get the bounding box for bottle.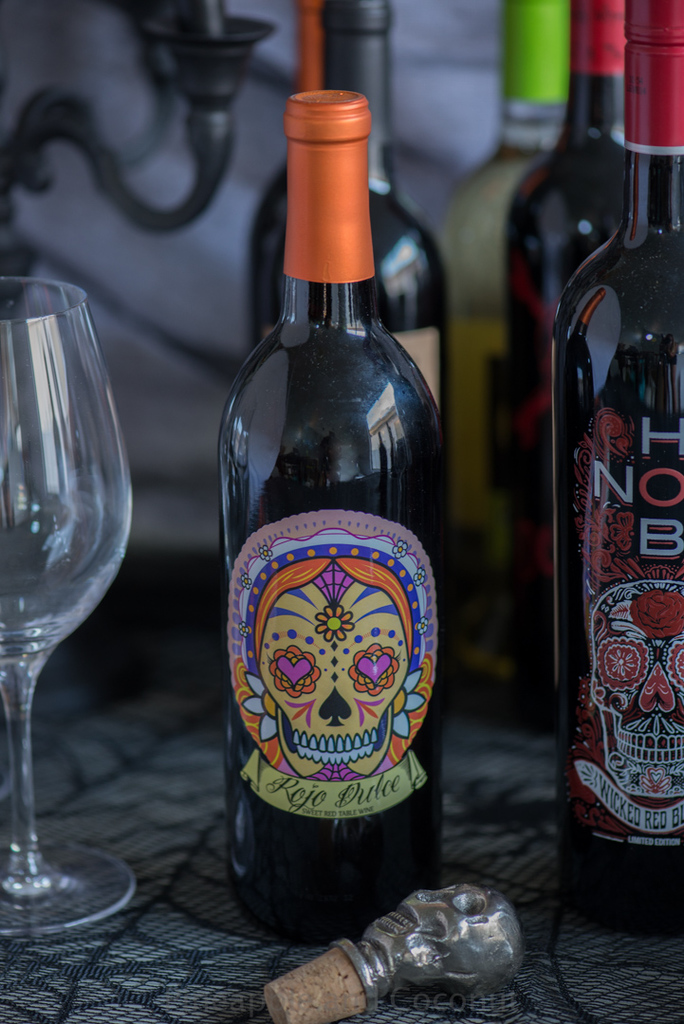
x1=225 y1=83 x2=446 y2=936.
